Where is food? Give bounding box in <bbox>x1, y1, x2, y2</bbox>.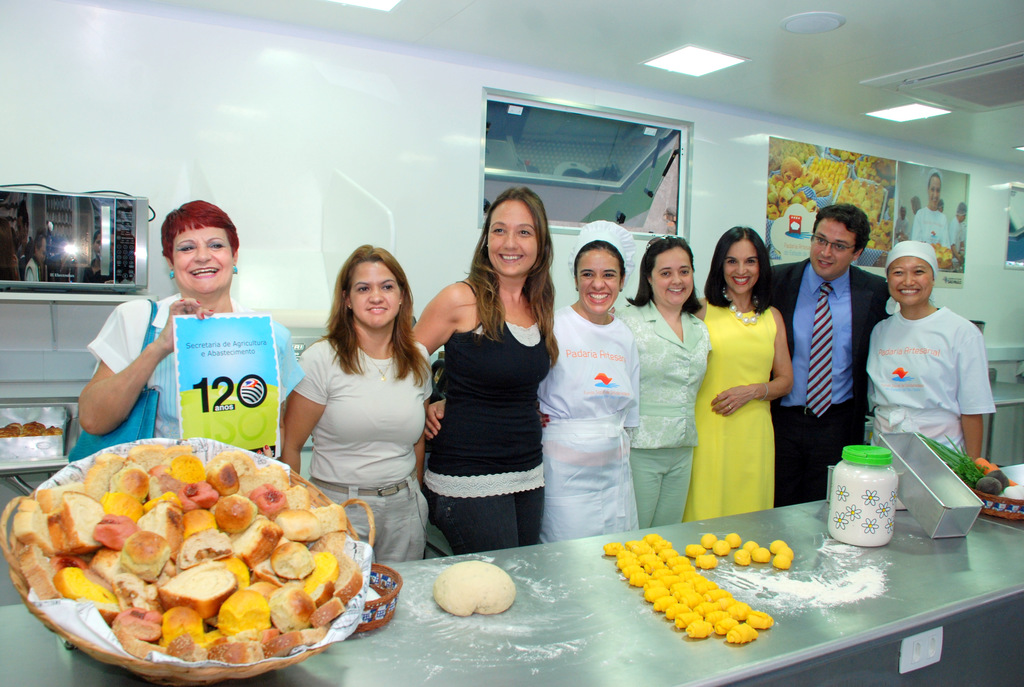
<bbox>672, 609, 698, 629</bbox>.
